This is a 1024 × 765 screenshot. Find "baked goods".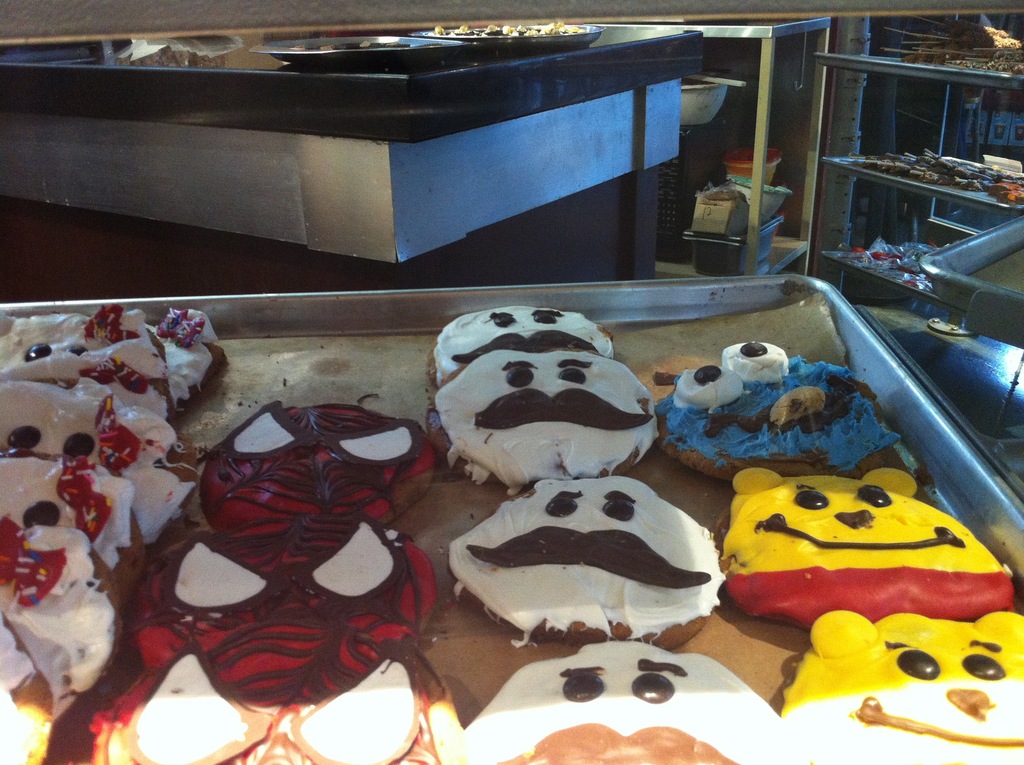
Bounding box: box=[730, 468, 984, 637].
